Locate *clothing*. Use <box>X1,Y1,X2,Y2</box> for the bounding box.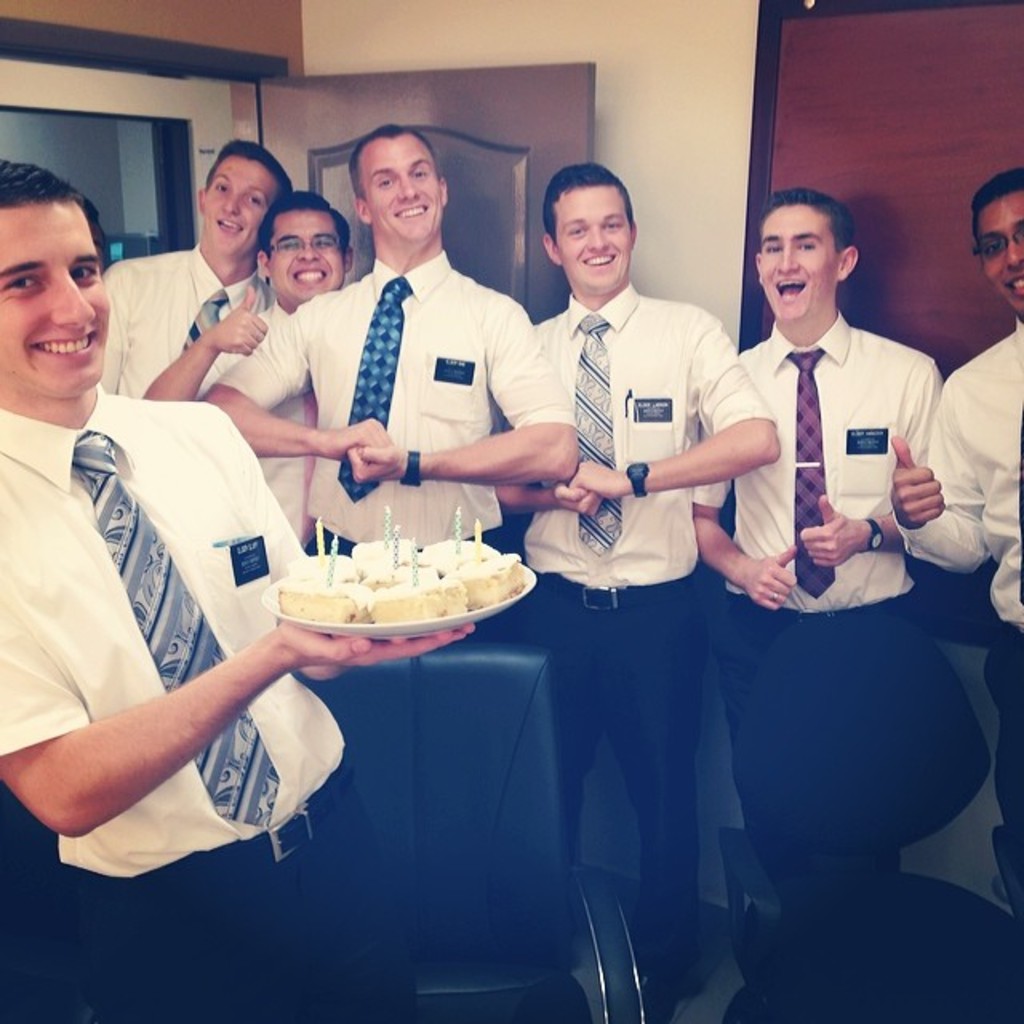
<box>208,302,354,523</box>.
